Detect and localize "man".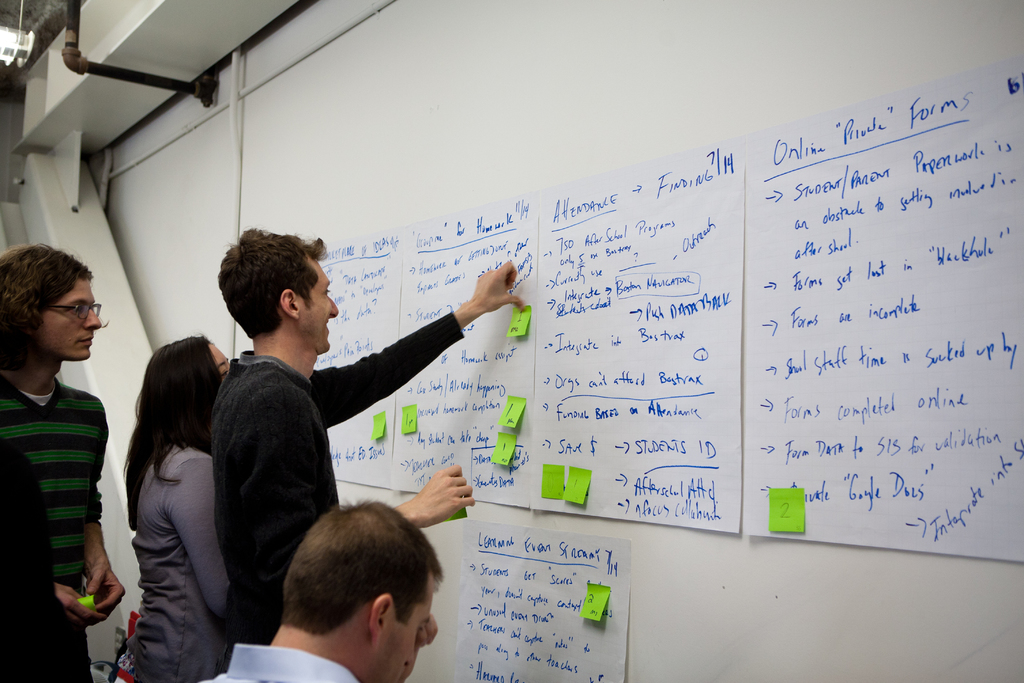
Localized at 207/220/527/646.
